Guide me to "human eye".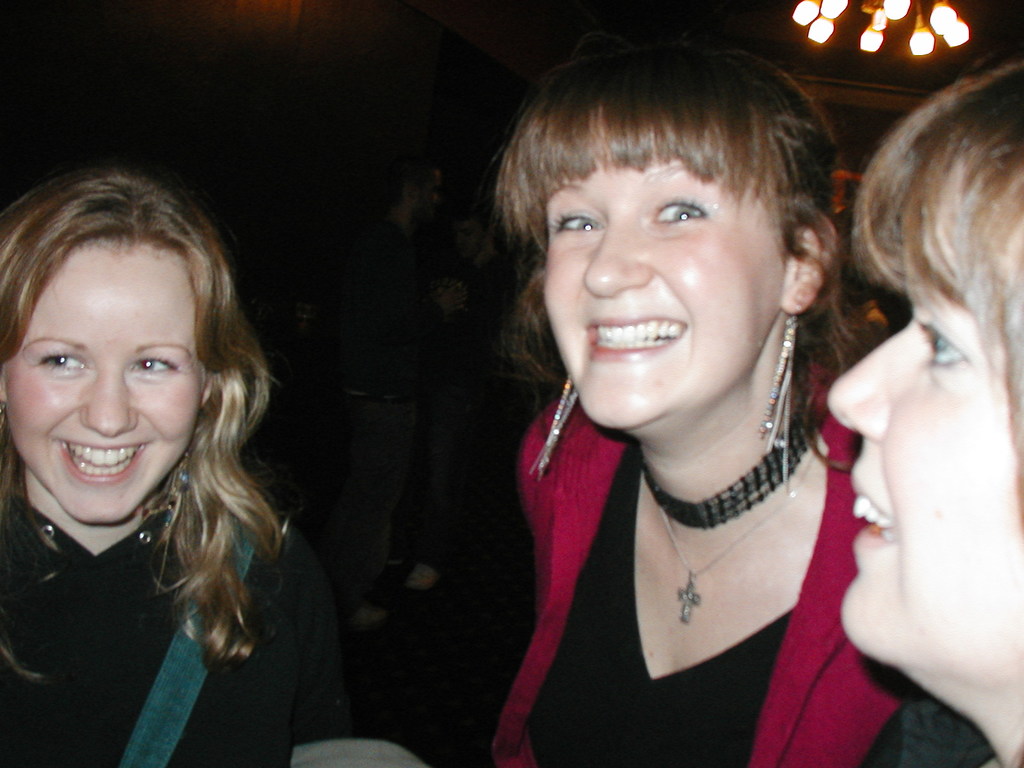
Guidance: 127/356/179/379.
